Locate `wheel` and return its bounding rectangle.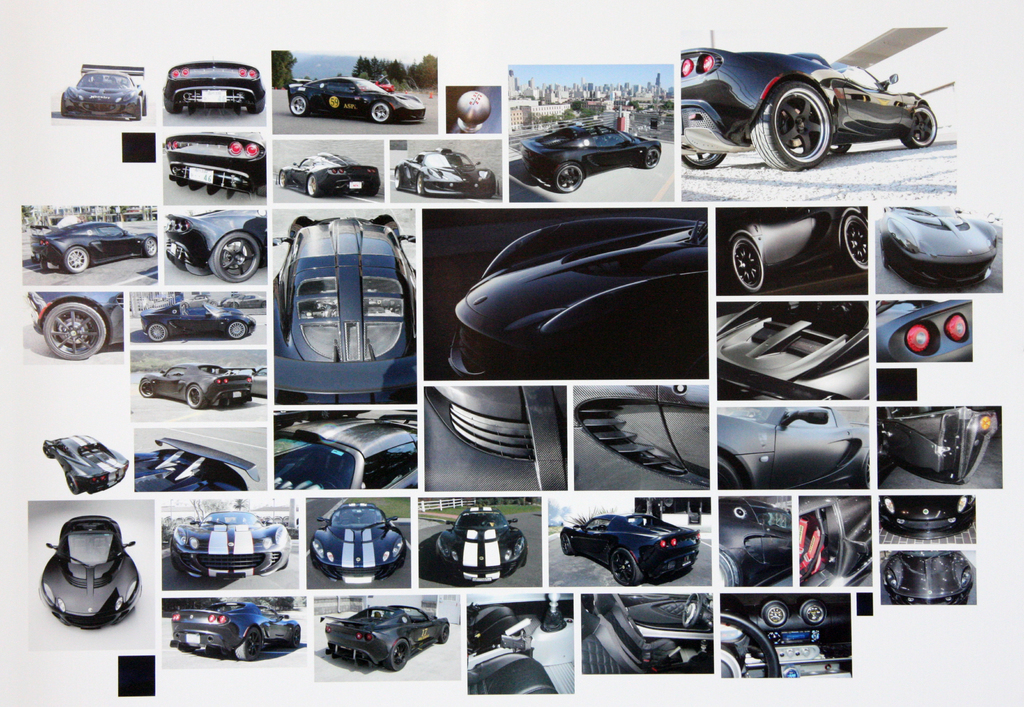
l=684, t=592, r=700, b=627.
